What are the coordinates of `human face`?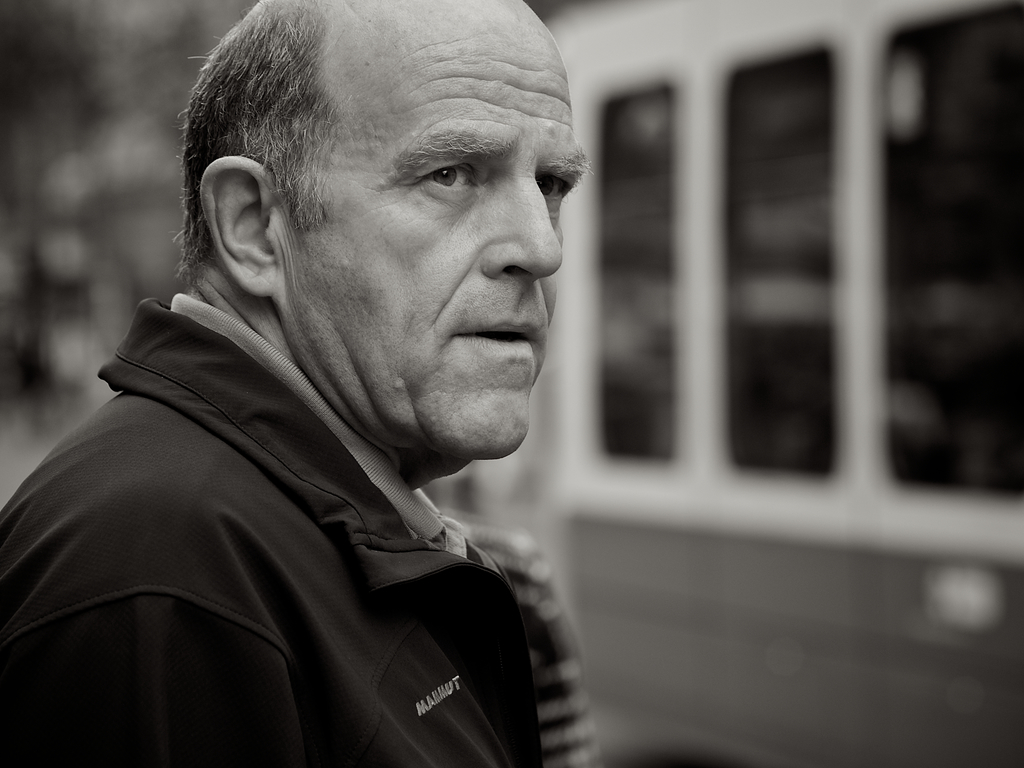
<bbox>294, 7, 565, 454</bbox>.
